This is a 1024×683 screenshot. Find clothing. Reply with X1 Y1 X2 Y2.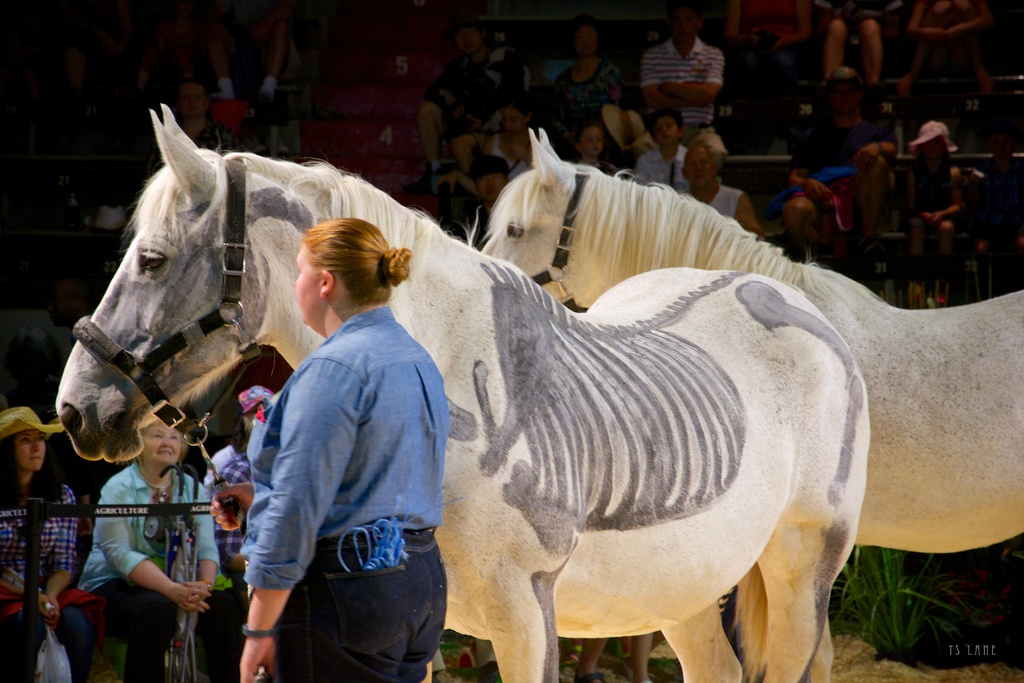
76 460 219 678.
